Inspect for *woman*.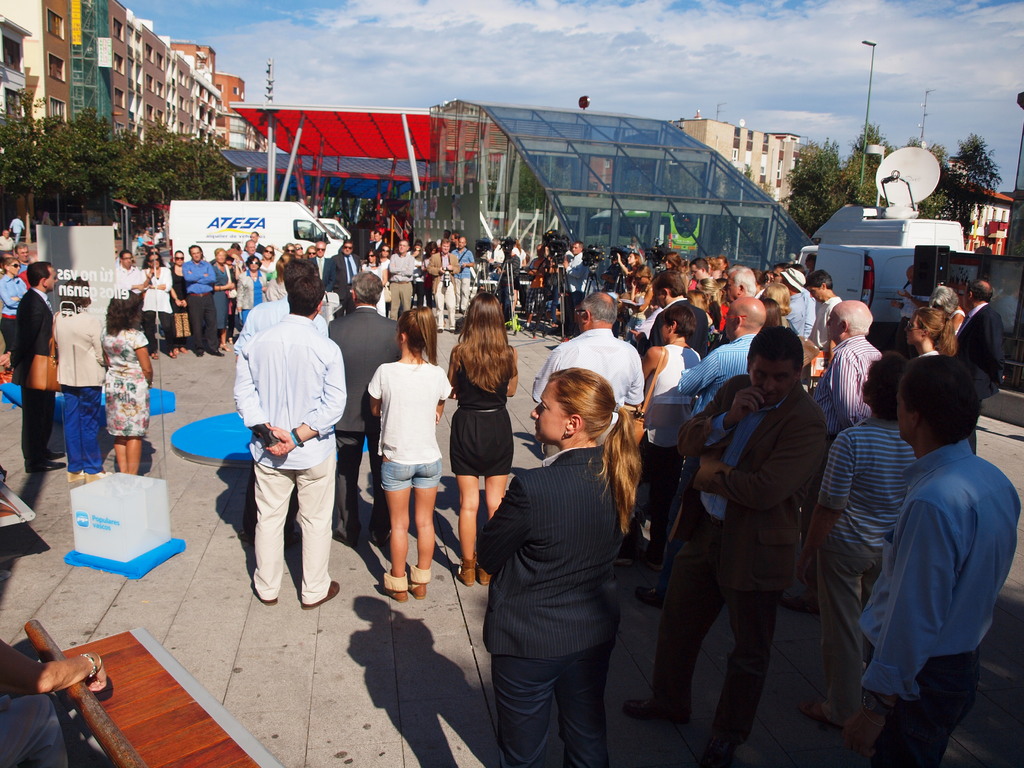
Inspection: BBox(662, 252, 687, 292).
